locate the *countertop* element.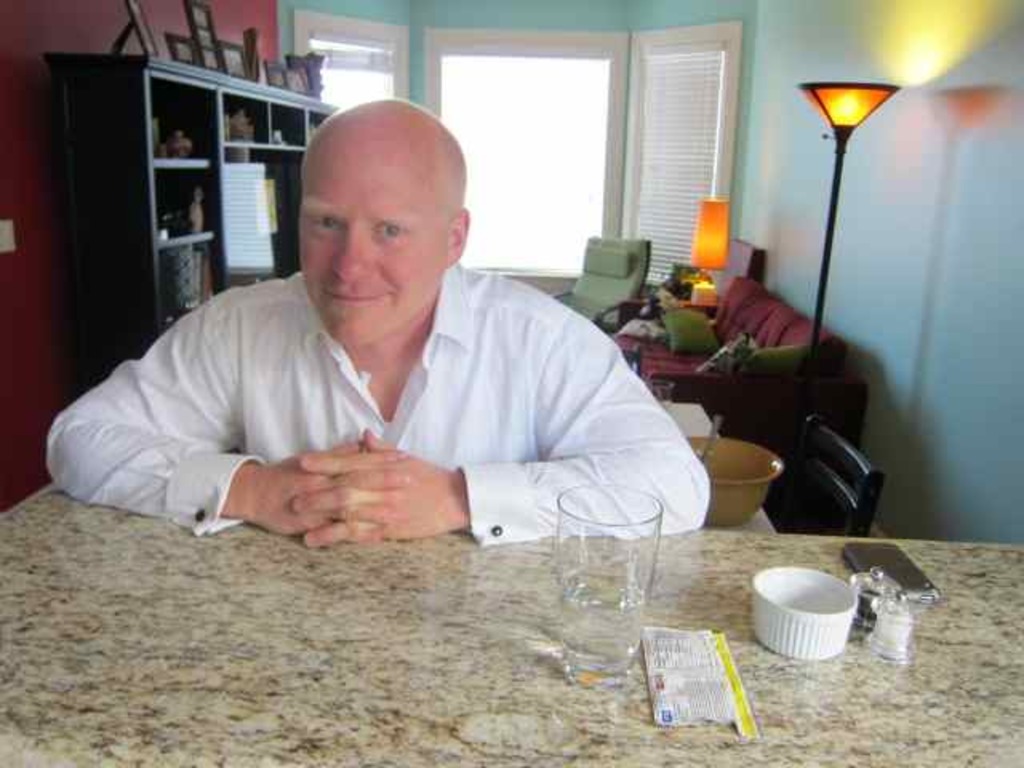
Element bbox: x1=0 y1=482 x2=1022 y2=766.
